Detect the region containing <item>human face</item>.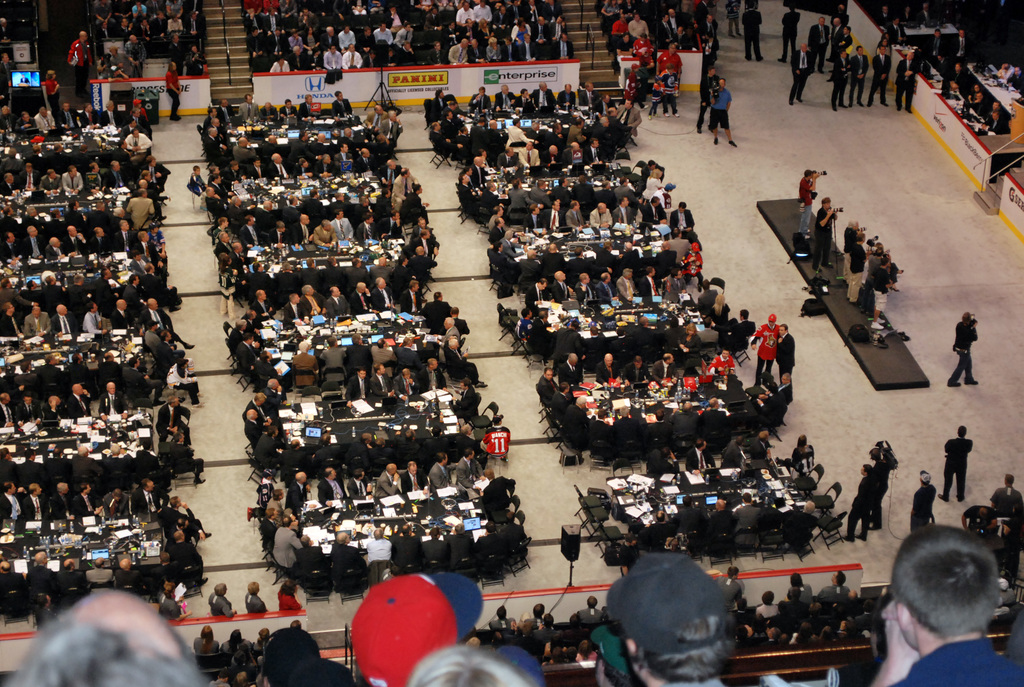
pyautogui.locateOnScreen(403, 370, 411, 378).
